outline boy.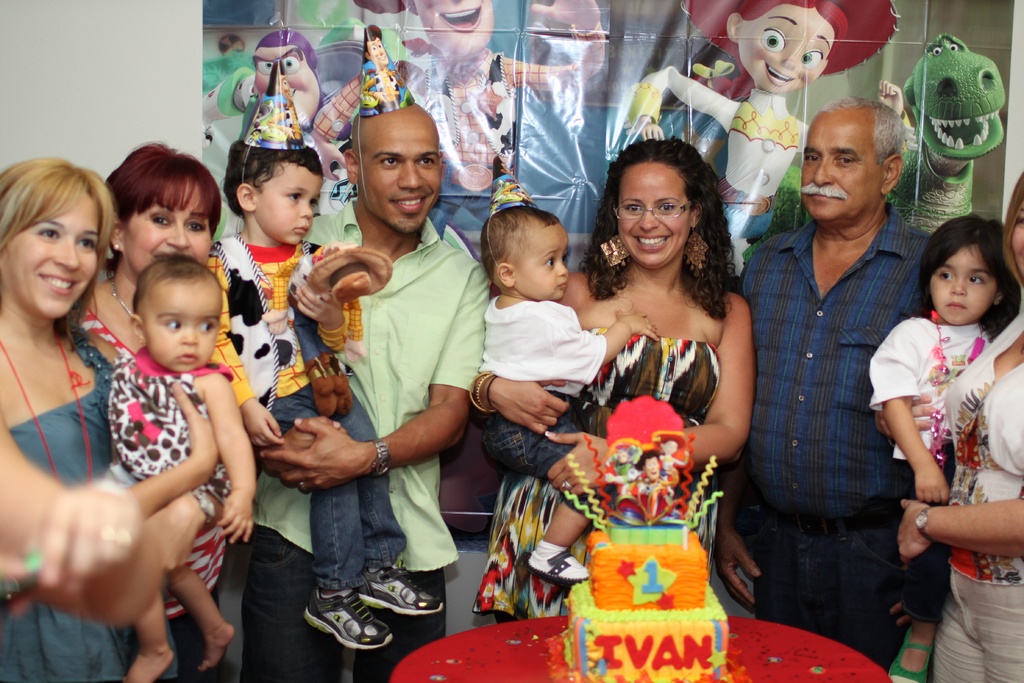
Outline: bbox(207, 134, 431, 646).
